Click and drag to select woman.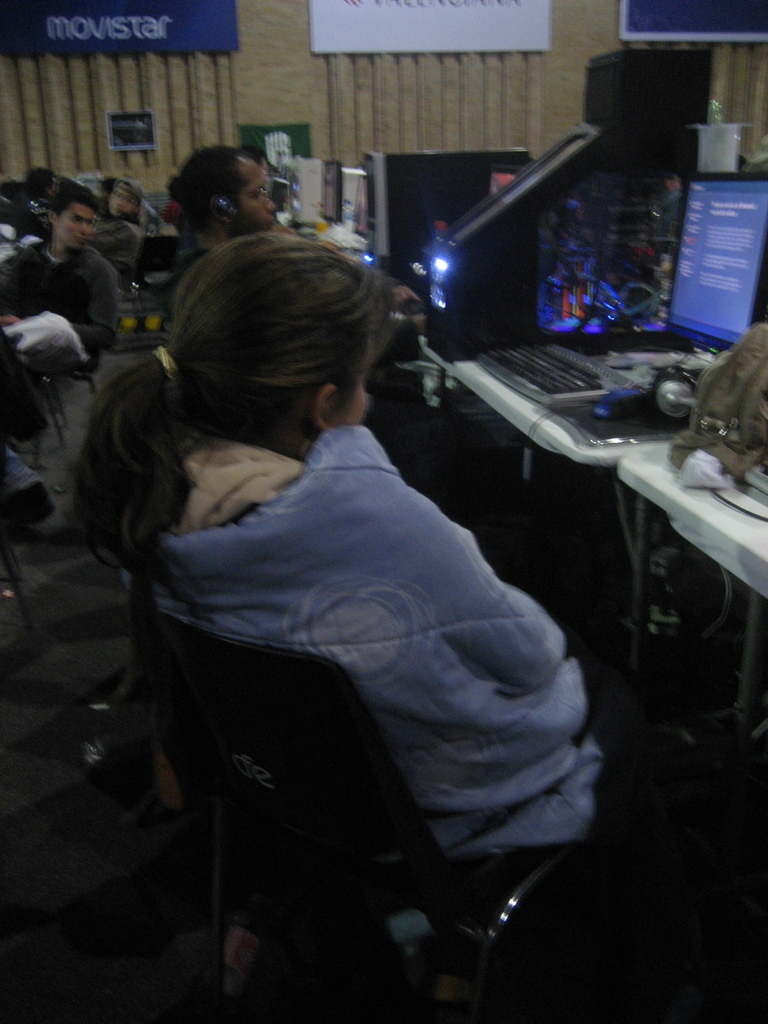
Selection: Rect(67, 234, 598, 945).
